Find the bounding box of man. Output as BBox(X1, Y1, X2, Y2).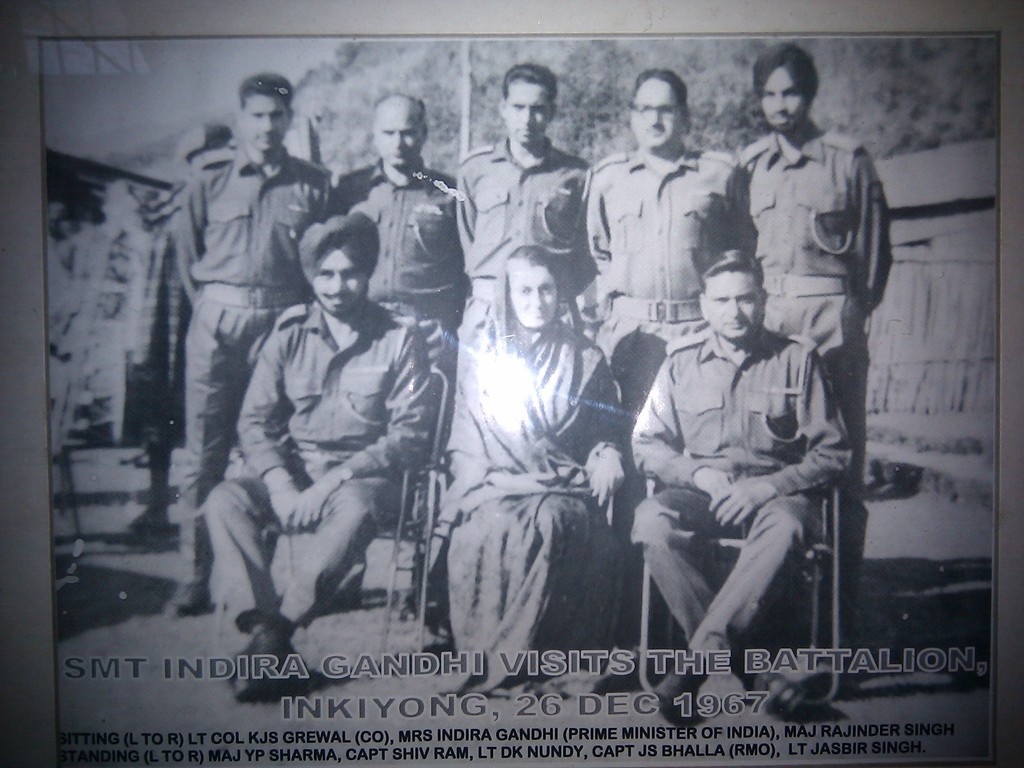
BBox(445, 53, 596, 326).
